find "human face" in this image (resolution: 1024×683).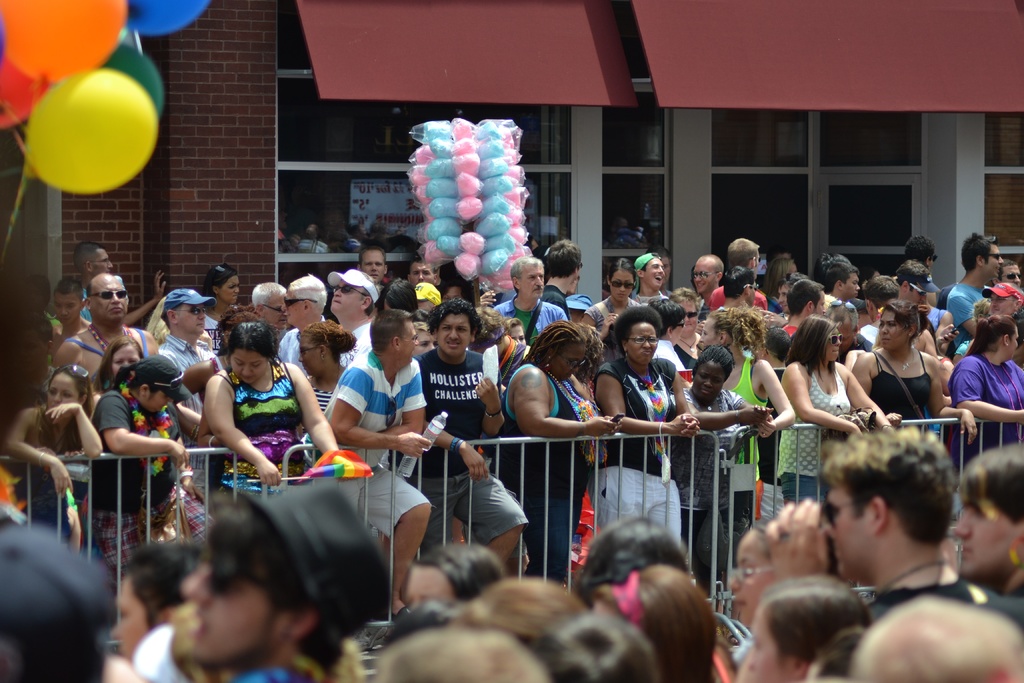
<bbox>956, 504, 1023, 582</bbox>.
